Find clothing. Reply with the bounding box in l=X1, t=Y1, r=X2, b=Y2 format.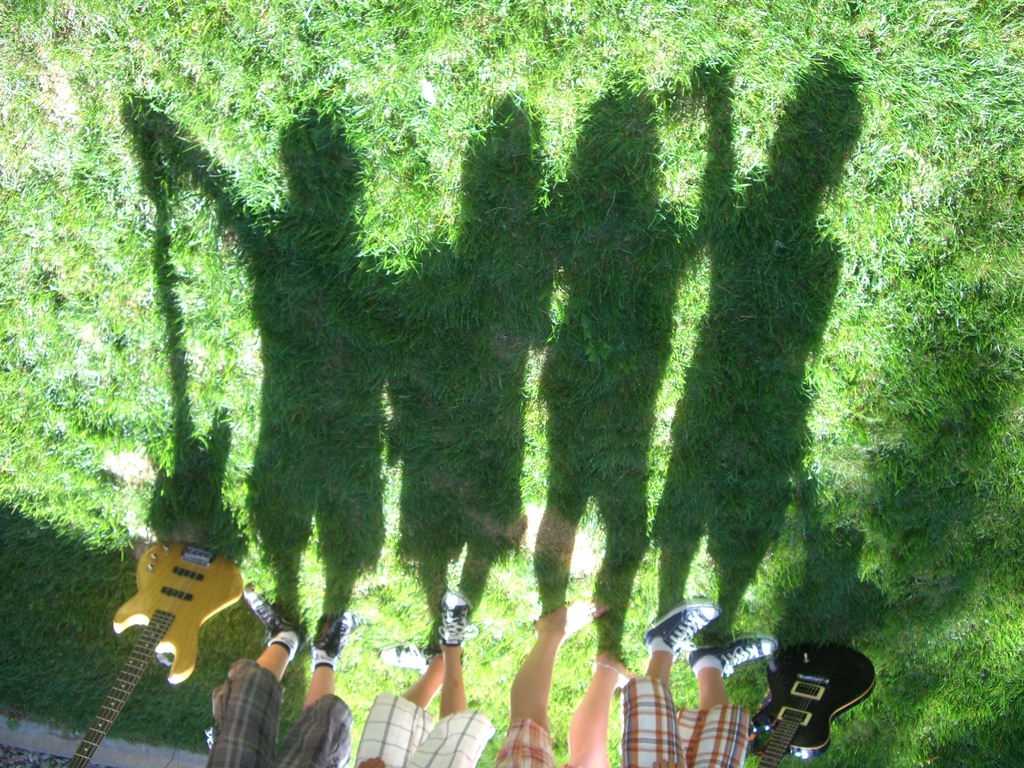
l=216, t=664, r=371, b=767.
